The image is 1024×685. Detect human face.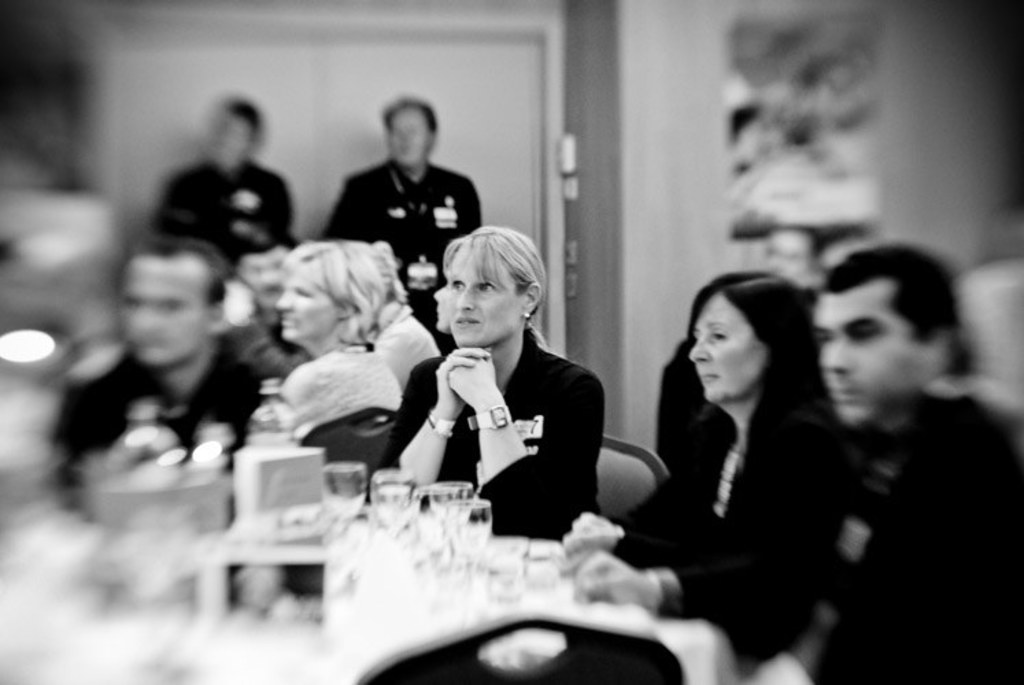
Detection: 122,263,207,369.
